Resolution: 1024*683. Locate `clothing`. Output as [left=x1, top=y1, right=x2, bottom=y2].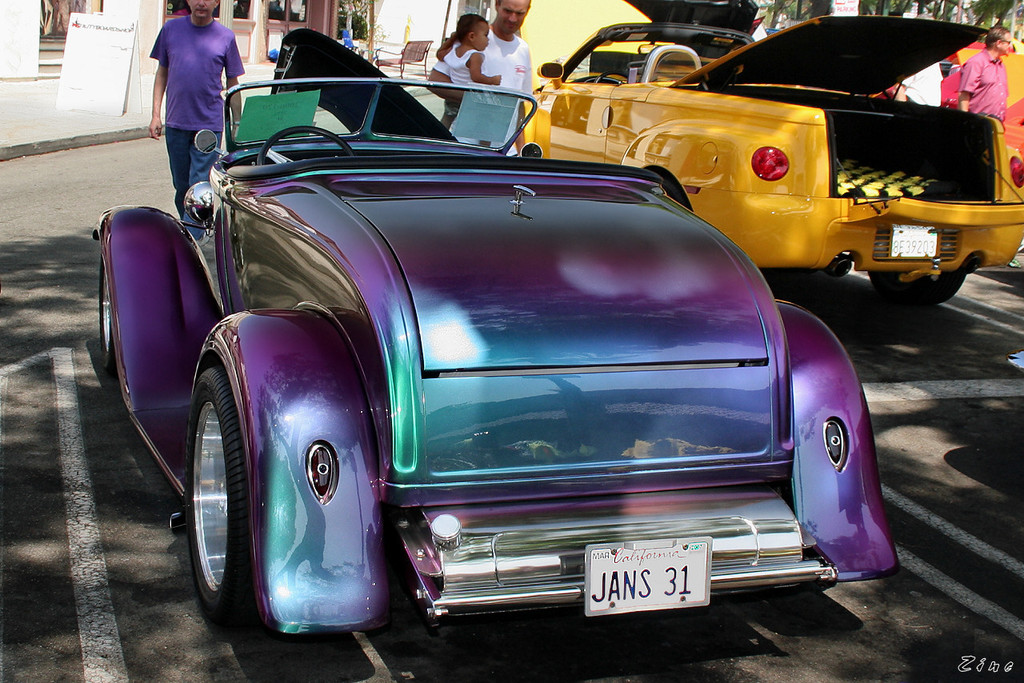
[left=148, top=12, right=244, bottom=238].
